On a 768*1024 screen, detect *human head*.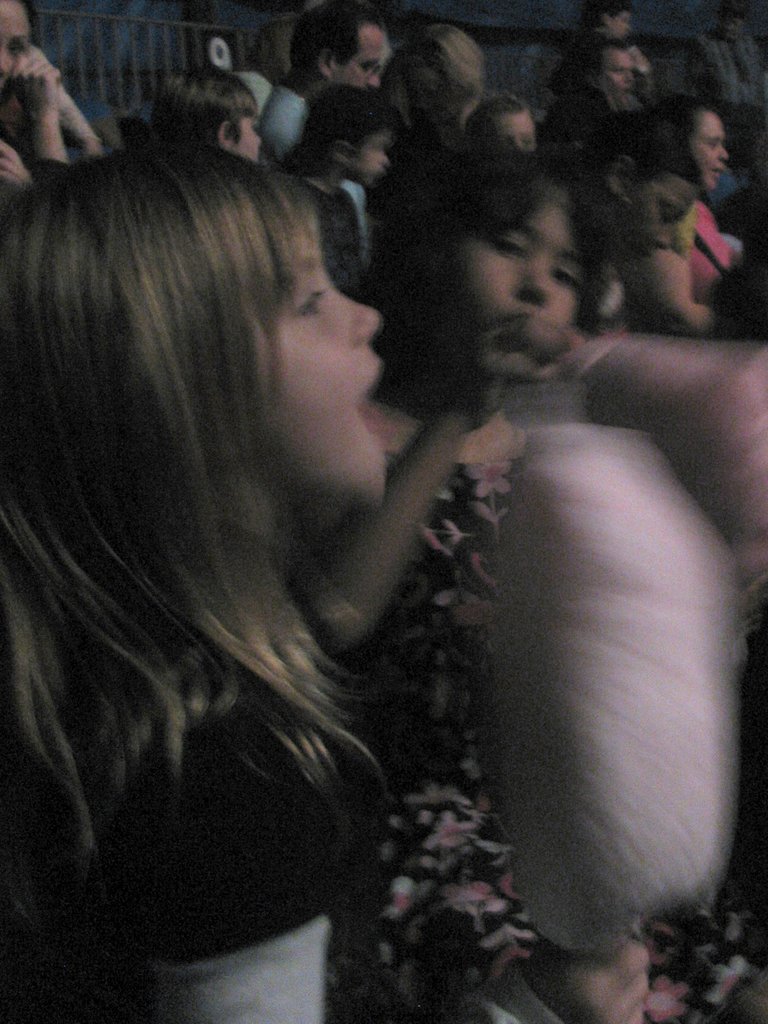
pyautogui.locateOnScreen(465, 92, 536, 168).
